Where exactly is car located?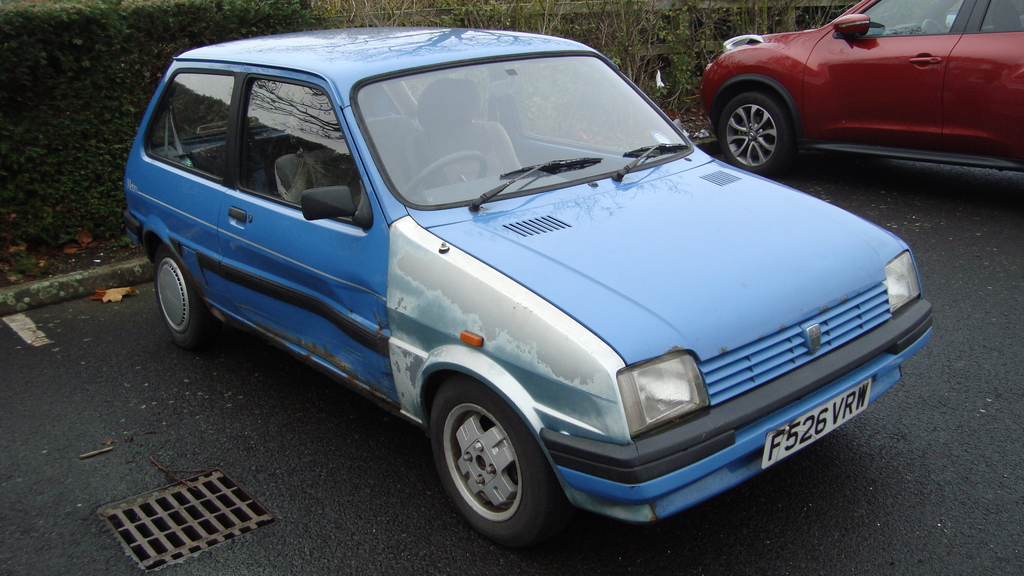
Its bounding box is <region>701, 0, 1023, 175</region>.
